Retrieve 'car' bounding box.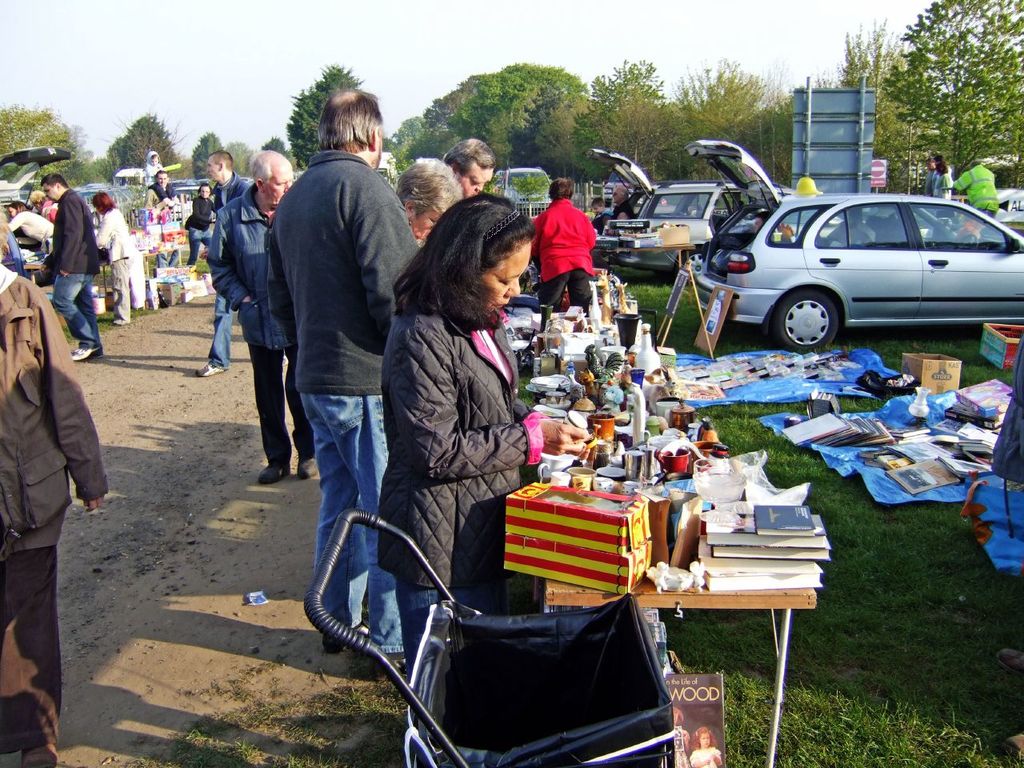
Bounding box: (497,165,558,198).
